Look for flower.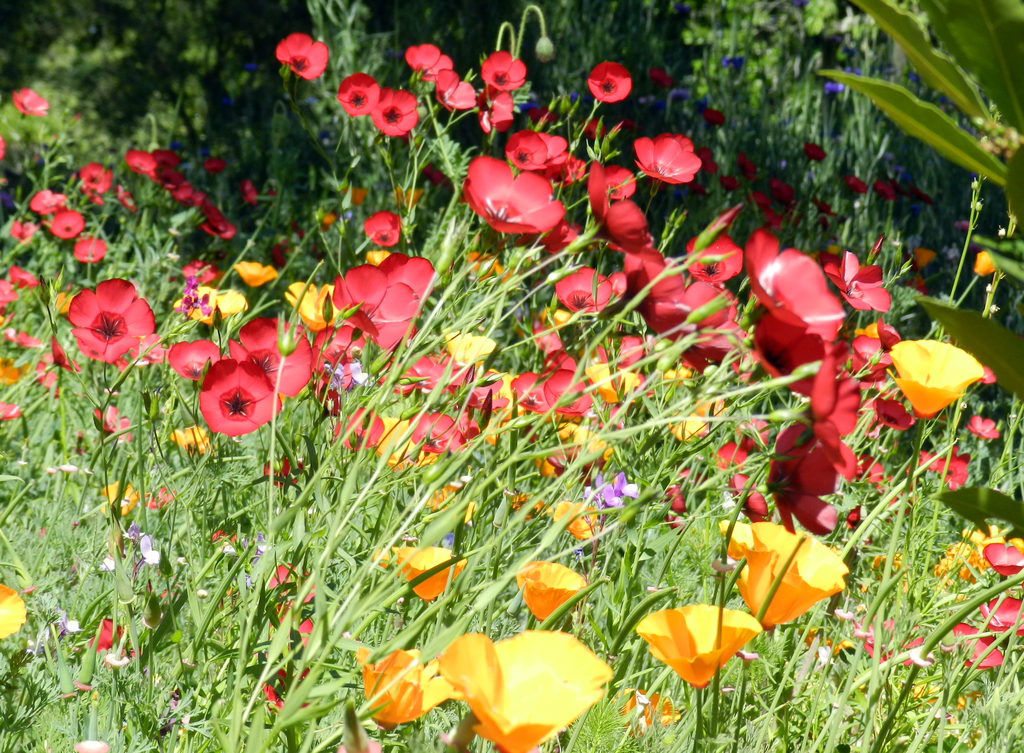
Found: bbox=(951, 622, 1007, 668).
